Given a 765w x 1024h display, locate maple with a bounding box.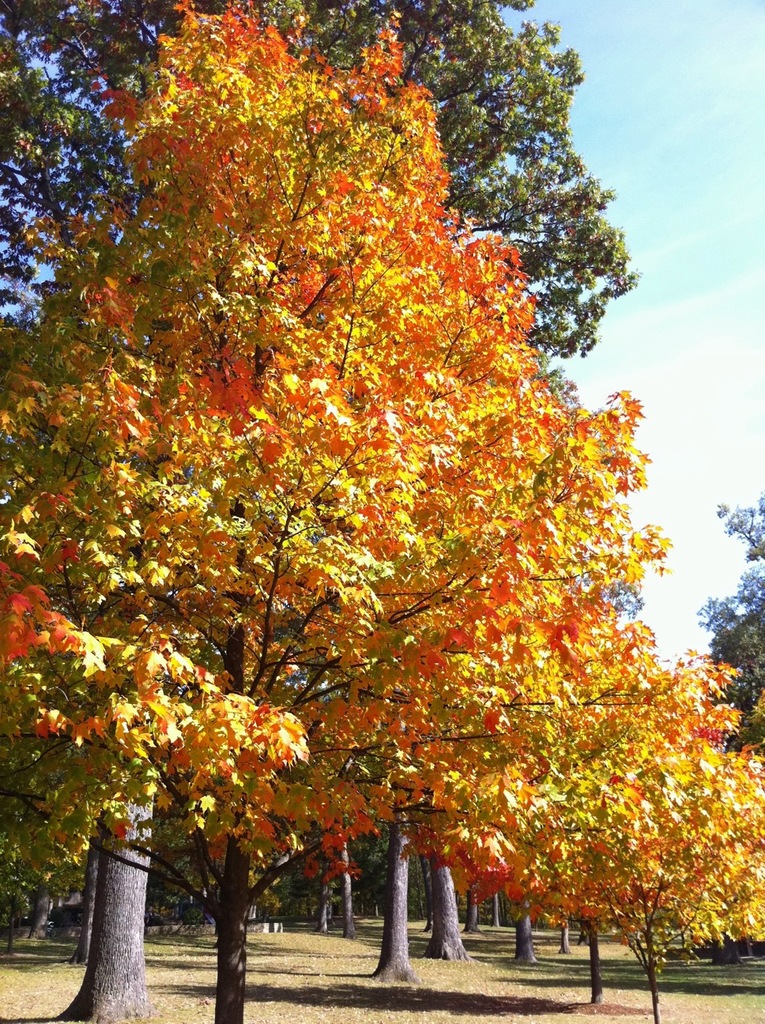
Located: l=6, t=0, r=750, b=1005.
